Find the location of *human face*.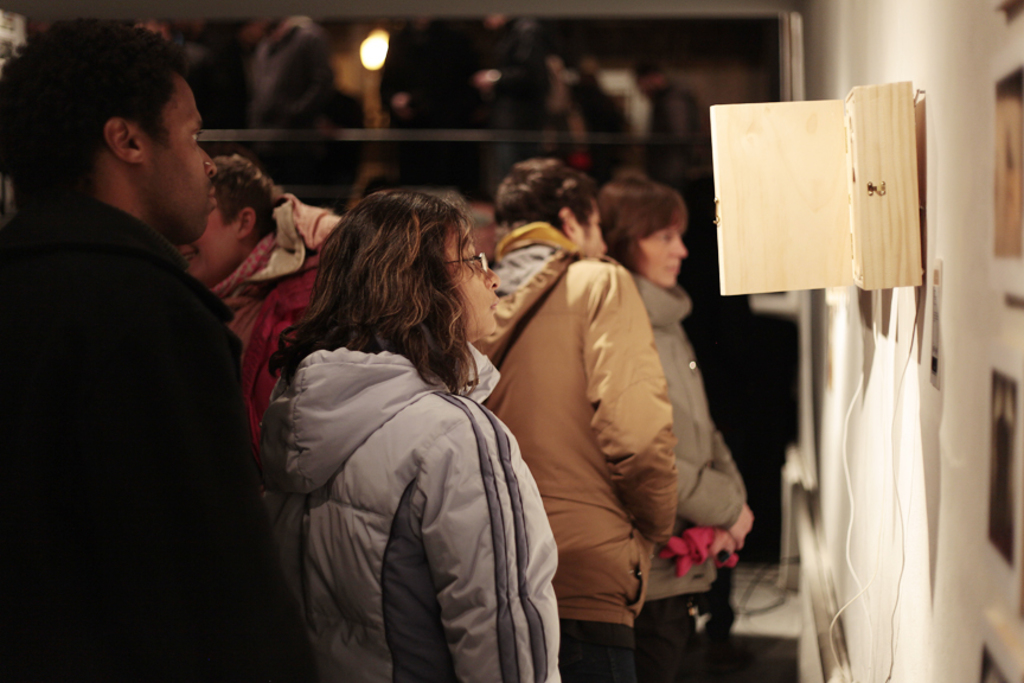
Location: [151, 74, 223, 249].
